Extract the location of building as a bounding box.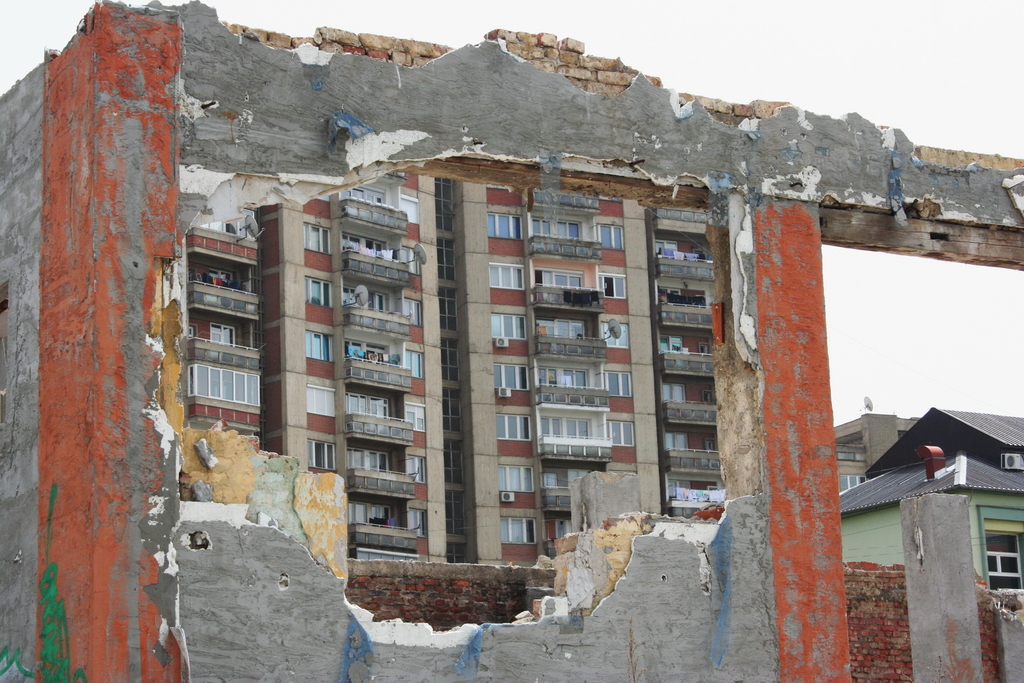
{"left": 829, "top": 410, "right": 1023, "bottom": 600}.
